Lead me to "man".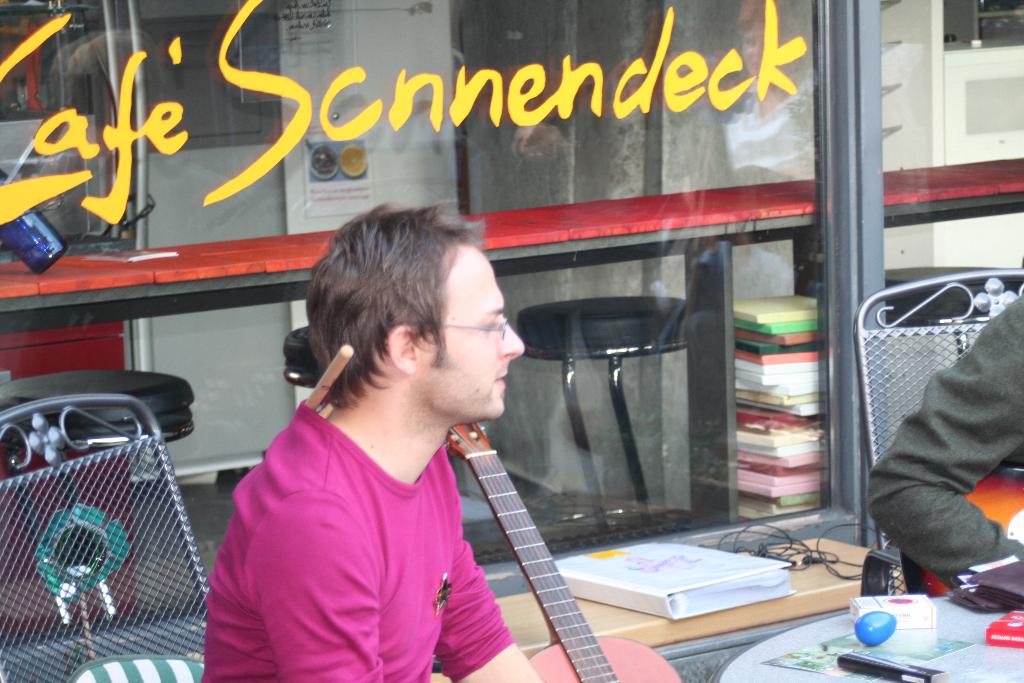
Lead to [left=193, top=223, right=550, bottom=676].
